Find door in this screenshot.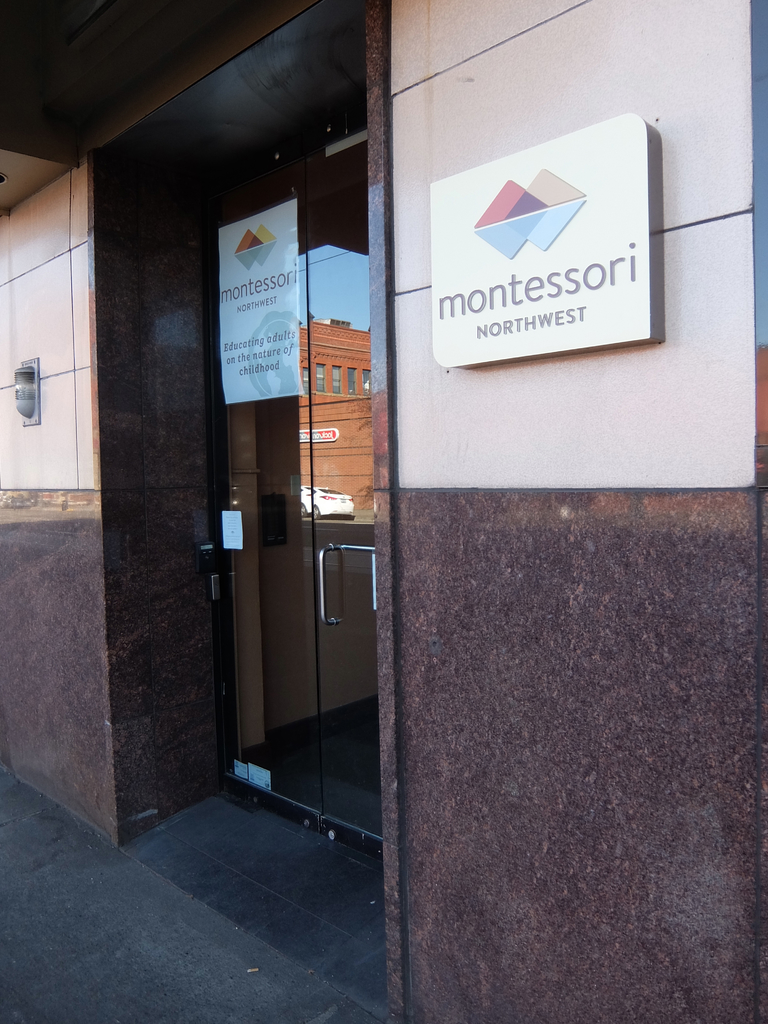
The bounding box for door is select_region(196, 237, 373, 805).
